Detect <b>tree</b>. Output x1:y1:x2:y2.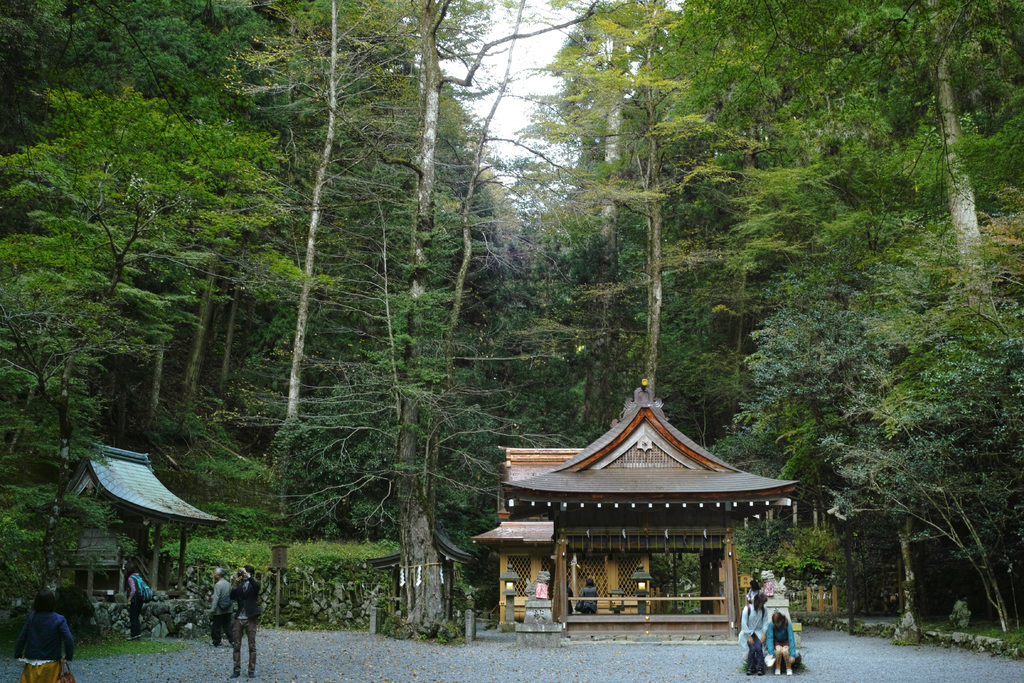
728:218:1023:629.
